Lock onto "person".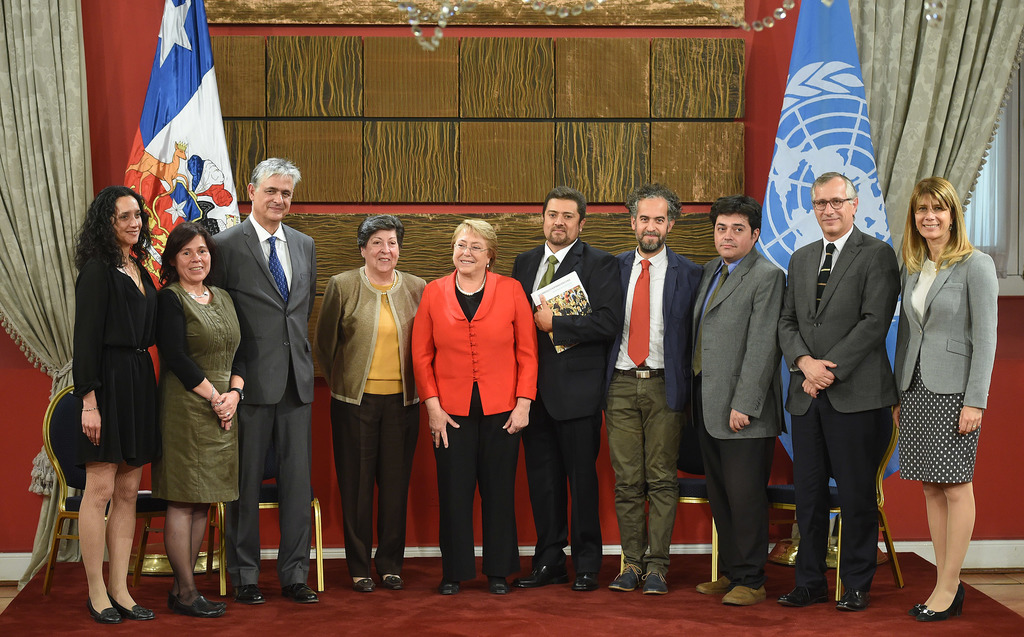
Locked: <bbox>150, 218, 246, 615</bbox>.
